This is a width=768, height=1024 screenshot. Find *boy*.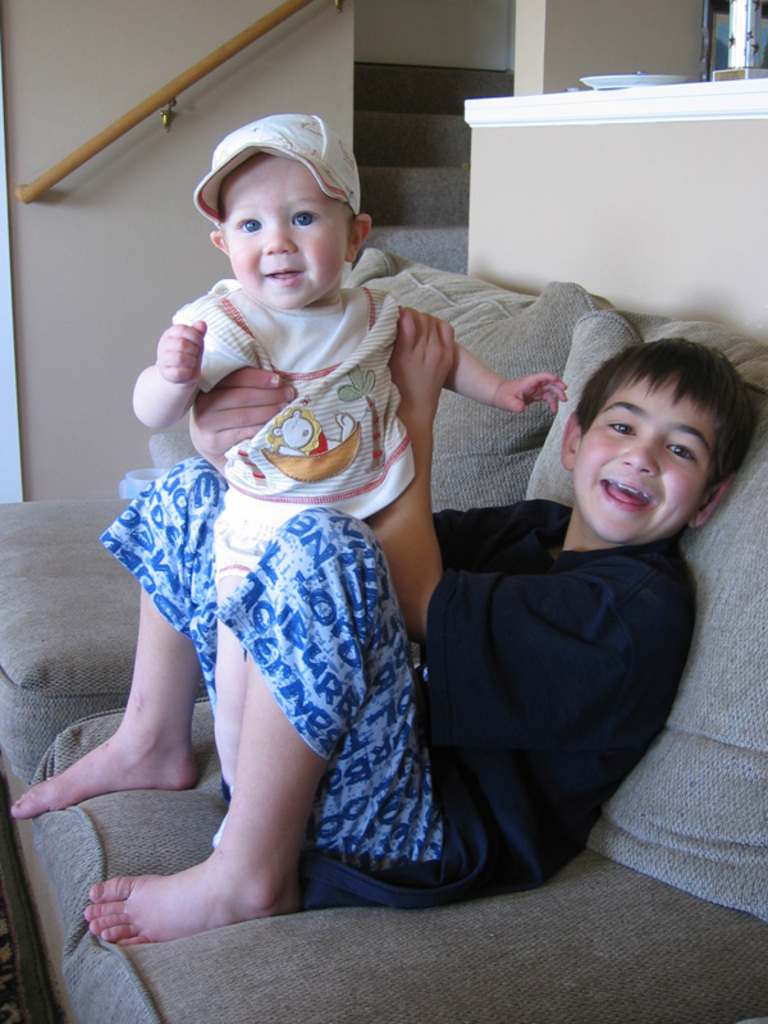
Bounding box: box=[10, 335, 753, 945].
